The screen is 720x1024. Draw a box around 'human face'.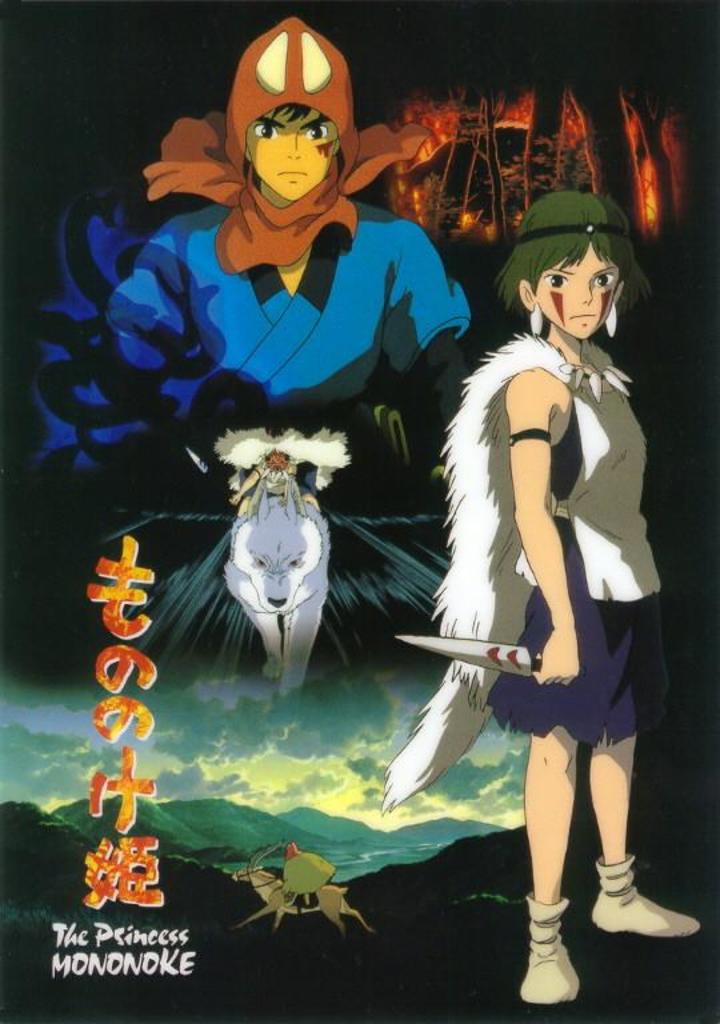
(x1=244, y1=101, x2=340, y2=197).
